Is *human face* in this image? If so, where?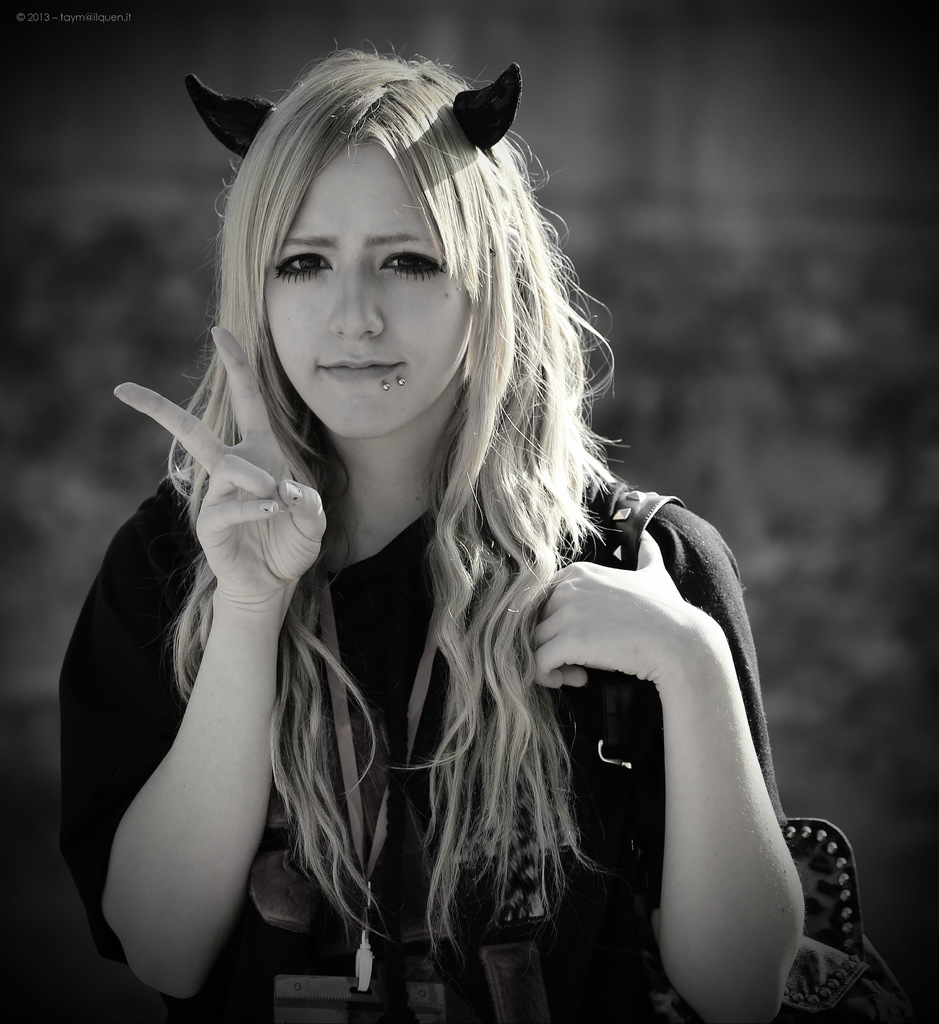
Yes, at l=261, t=141, r=474, b=436.
